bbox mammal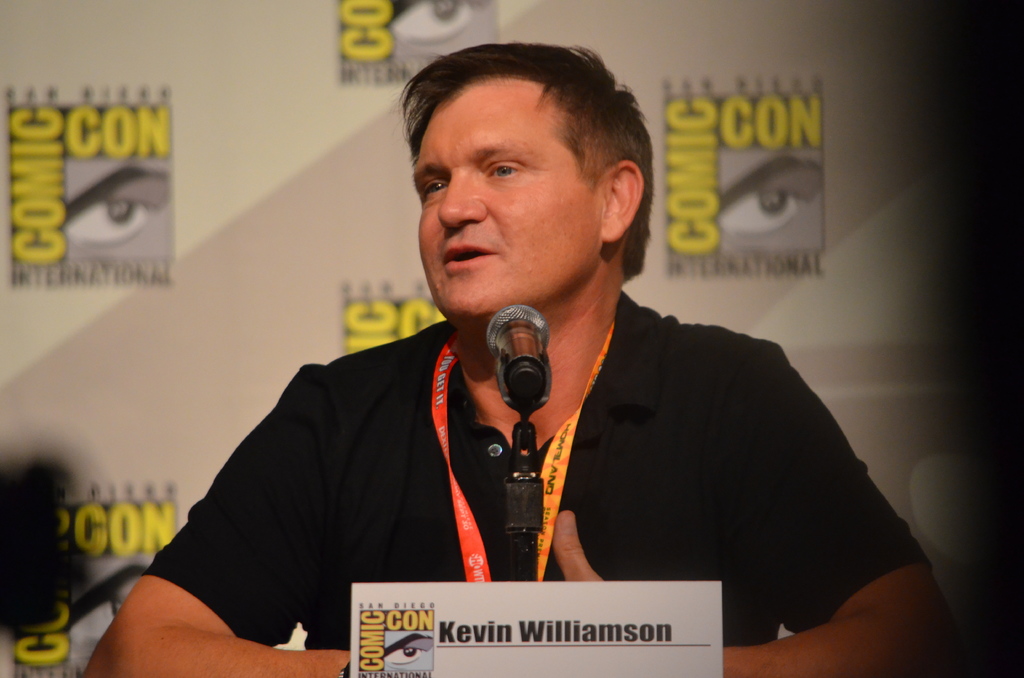
region(89, 28, 982, 677)
